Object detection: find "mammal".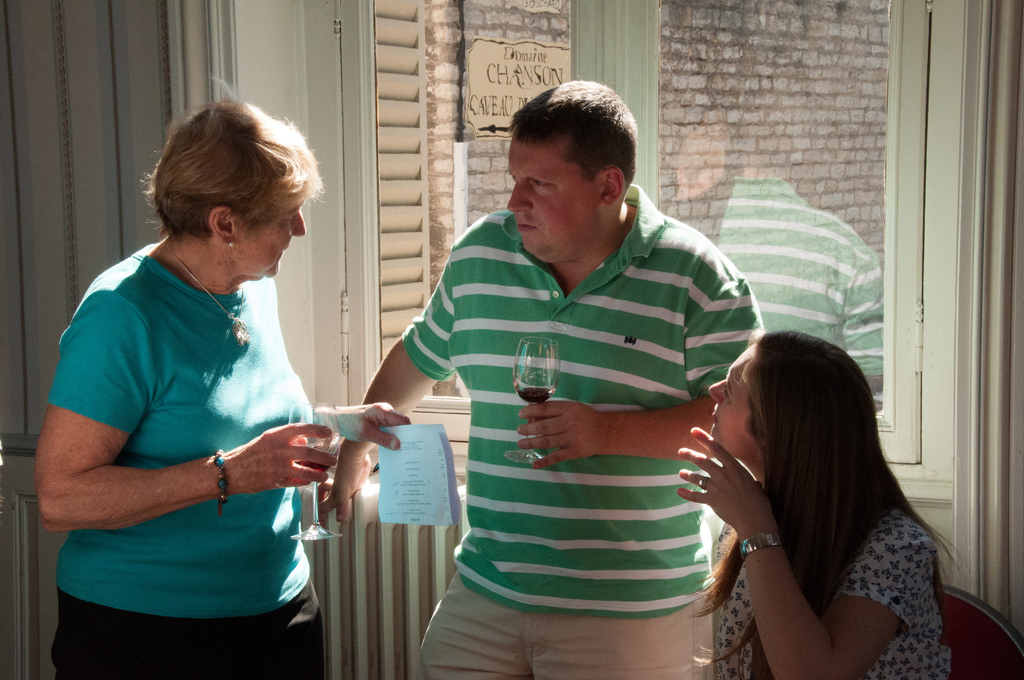
left=666, top=311, right=981, bottom=667.
